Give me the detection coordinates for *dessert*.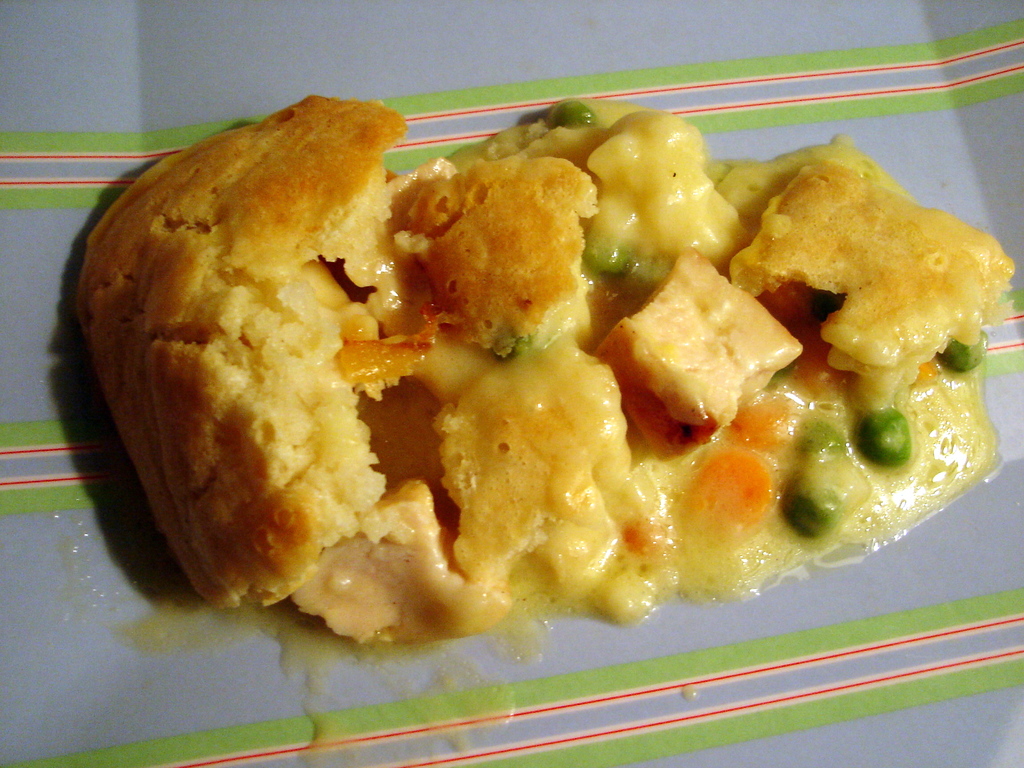
[left=84, top=79, right=956, bottom=666].
